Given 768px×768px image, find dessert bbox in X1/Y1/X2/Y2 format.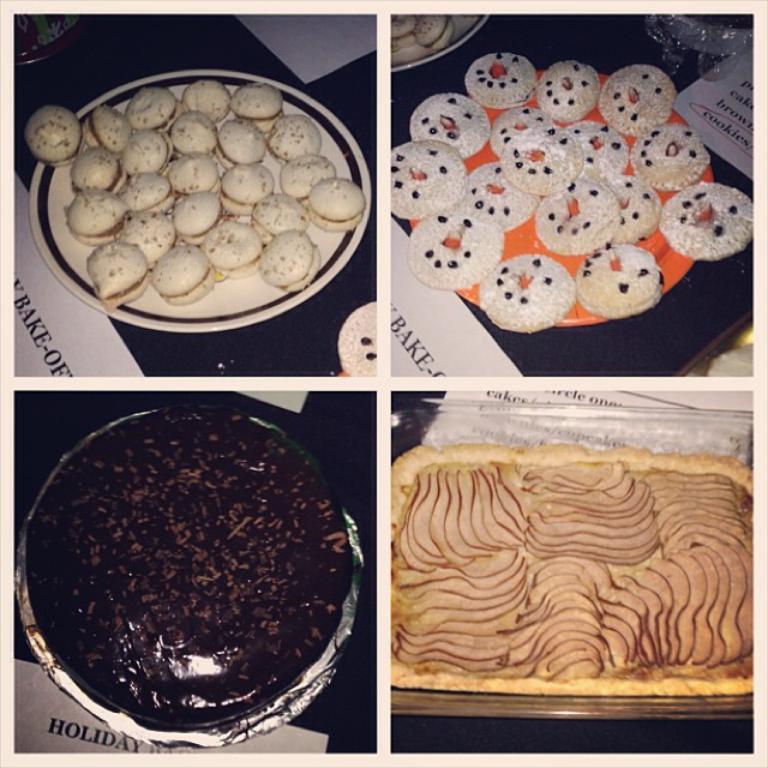
7/404/380/767.
